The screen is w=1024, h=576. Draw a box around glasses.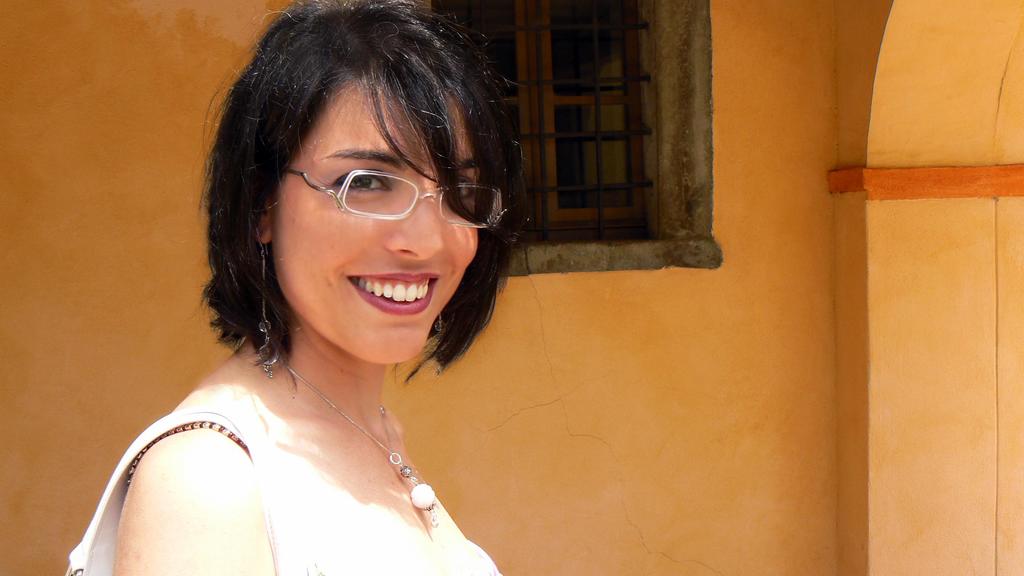
bbox(276, 166, 512, 233).
